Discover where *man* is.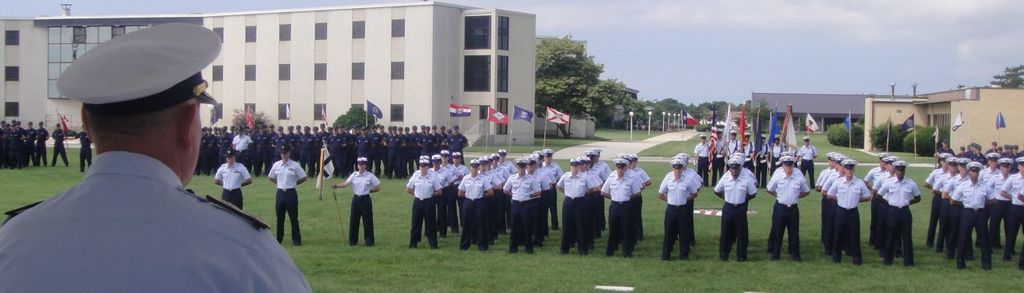
Discovered at <box>75,126,93,176</box>.
